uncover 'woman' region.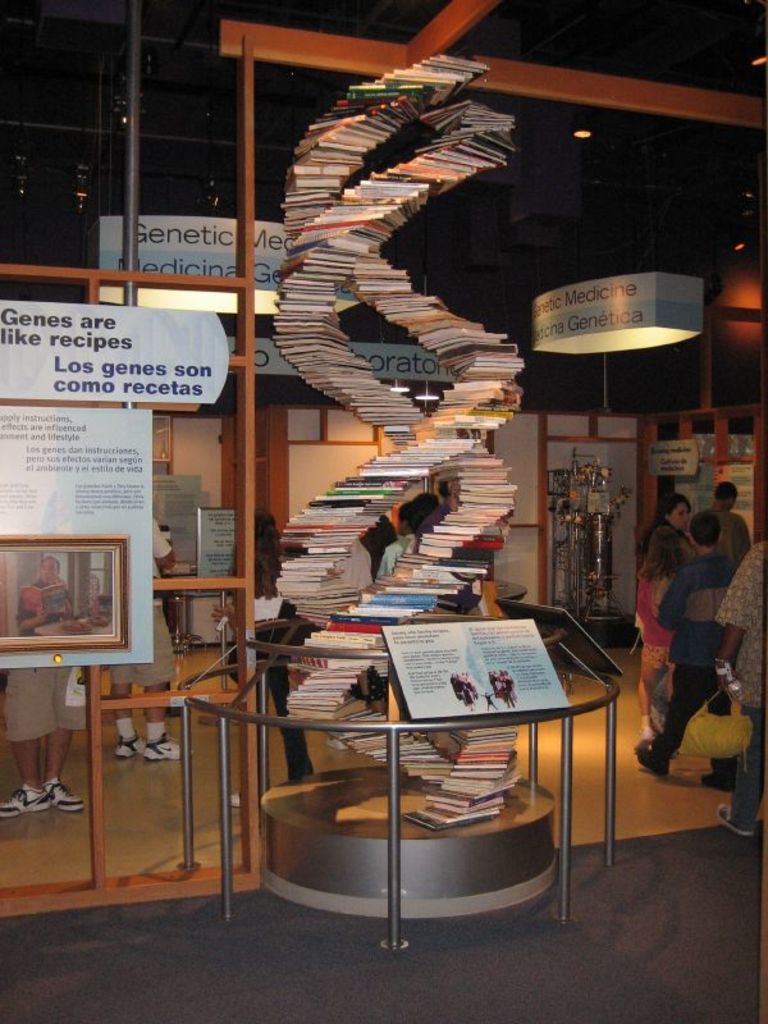
Uncovered: [x1=636, y1=492, x2=684, y2=740].
